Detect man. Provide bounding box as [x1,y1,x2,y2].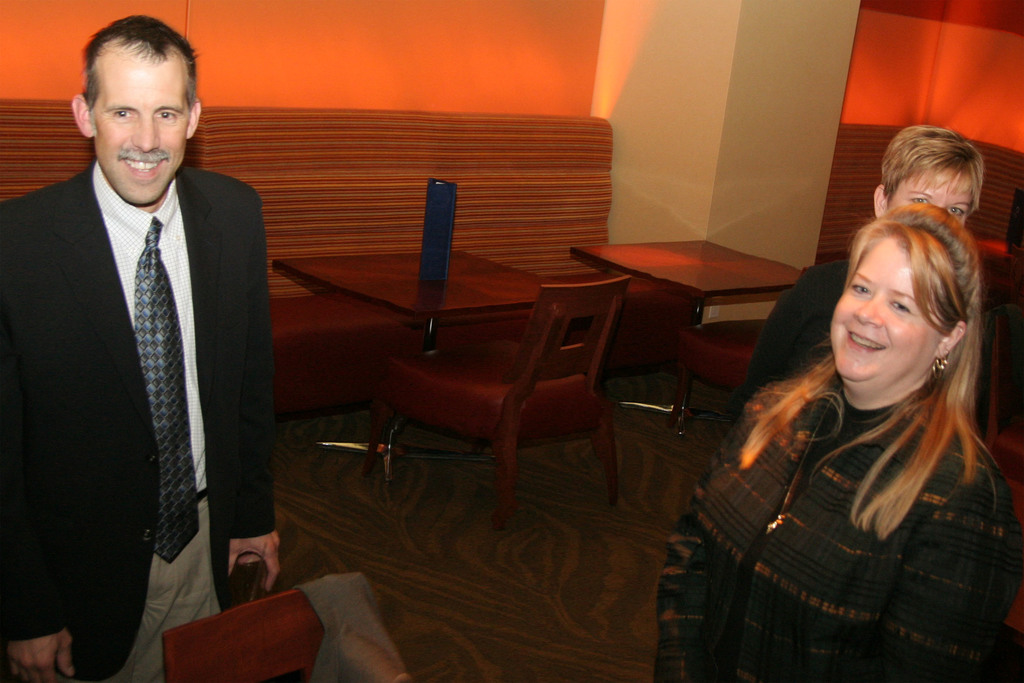
[8,14,279,670].
